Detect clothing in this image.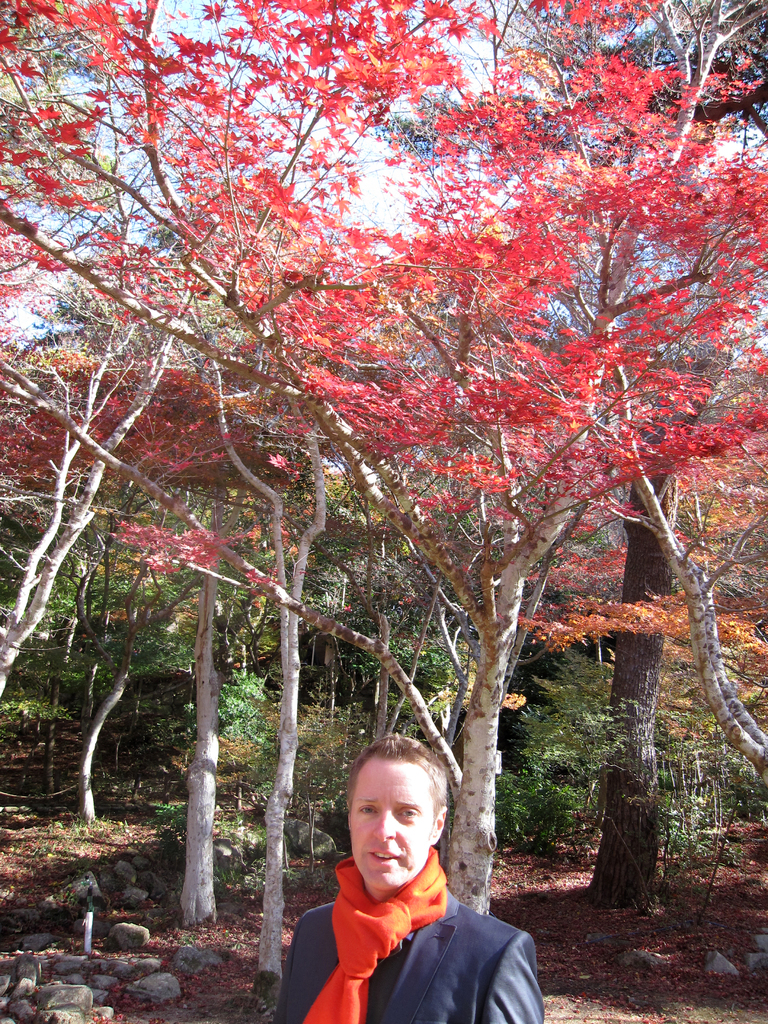
Detection: left=266, top=758, right=543, bottom=1018.
